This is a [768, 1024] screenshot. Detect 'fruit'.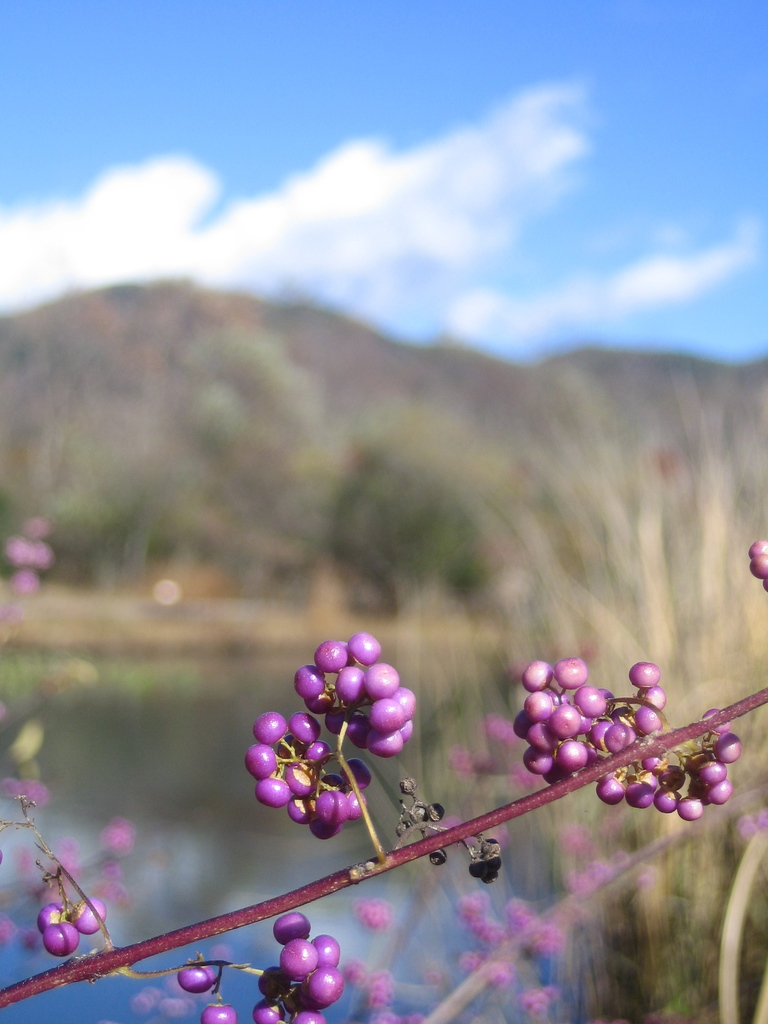
(749, 536, 767, 593).
